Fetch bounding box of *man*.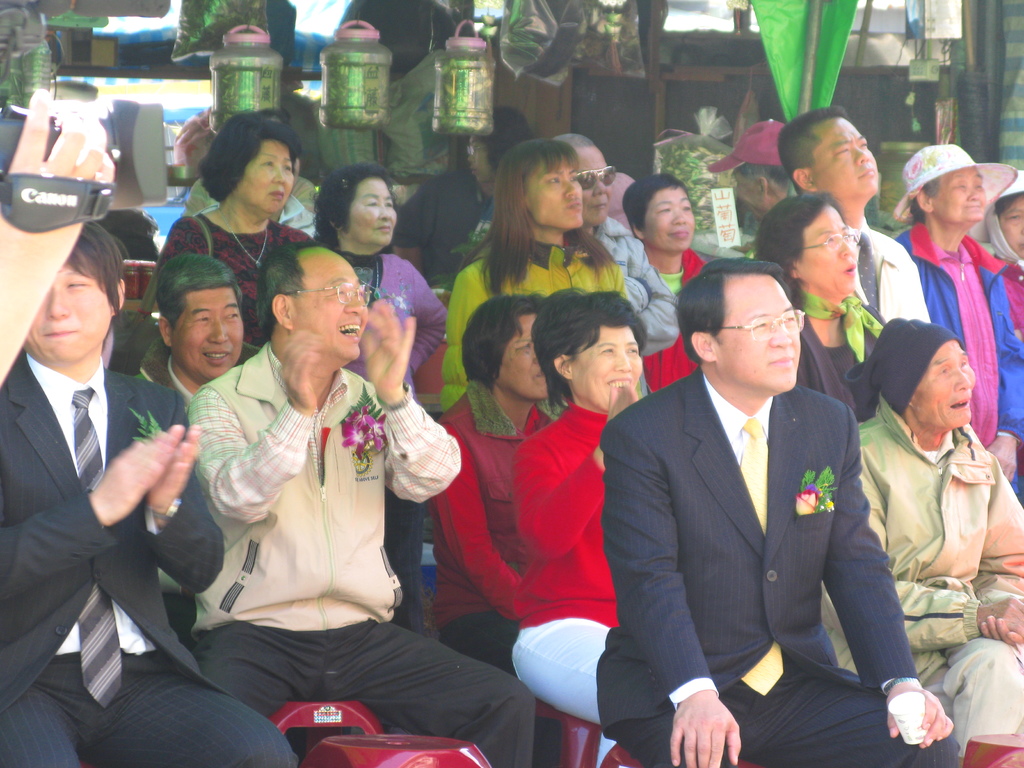
Bbox: crop(0, 220, 296, 767).
